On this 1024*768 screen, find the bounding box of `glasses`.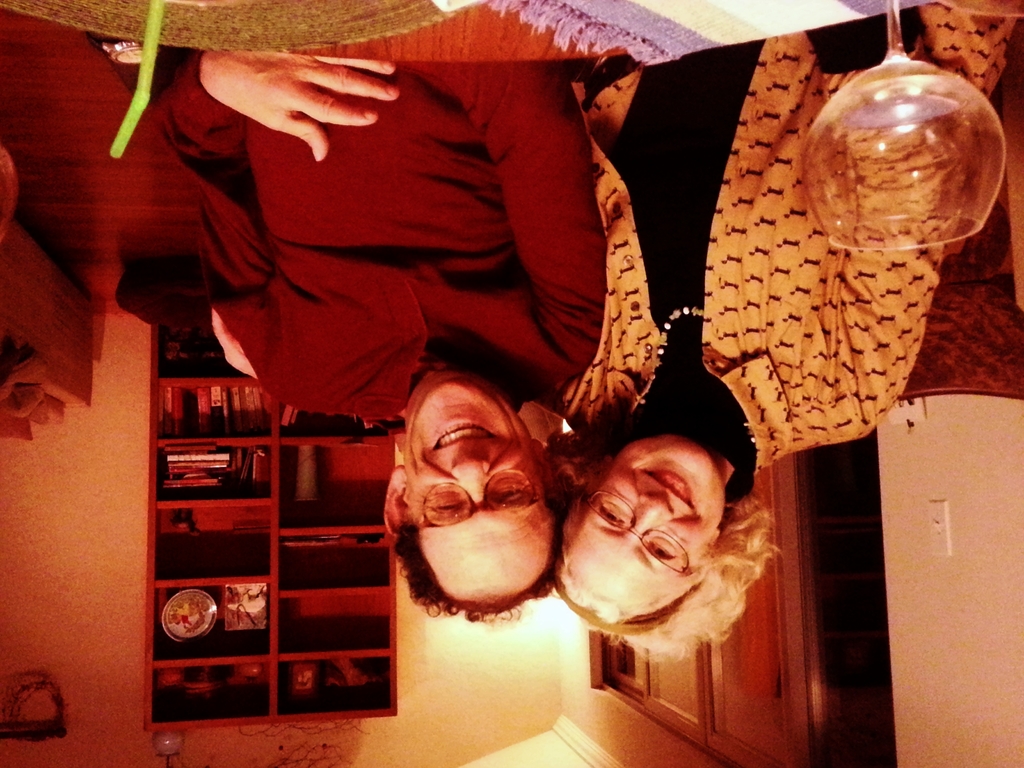
Bounding box: [581,491,692,577].
